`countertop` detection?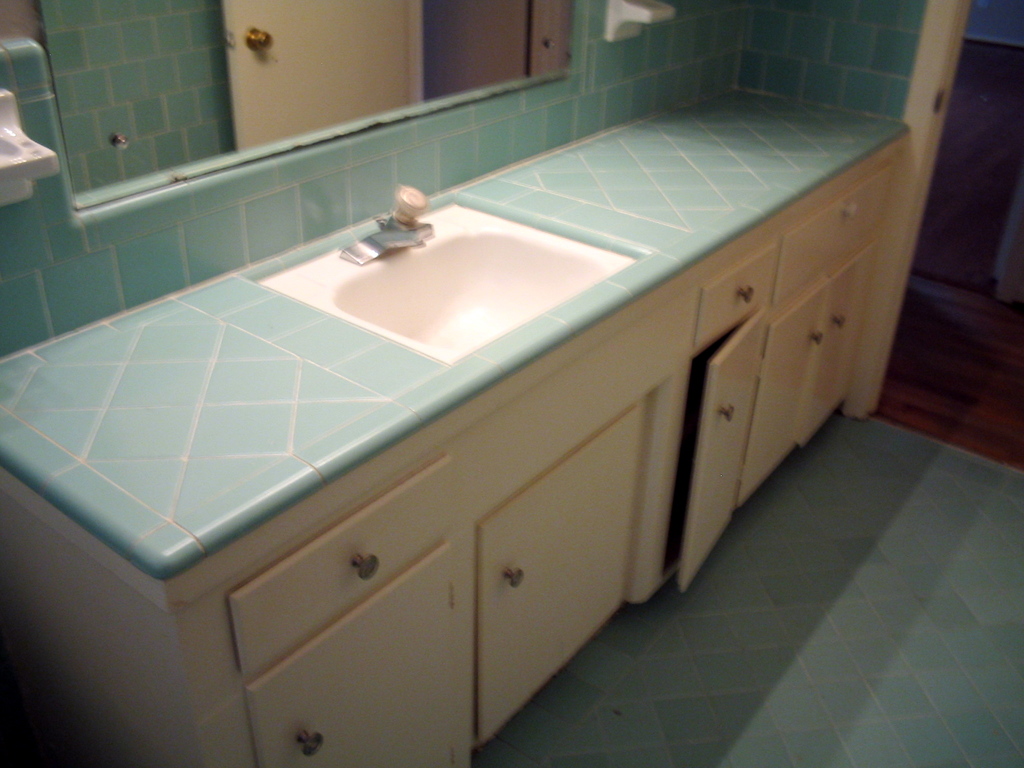
detection(0, 79, 908, 767)
